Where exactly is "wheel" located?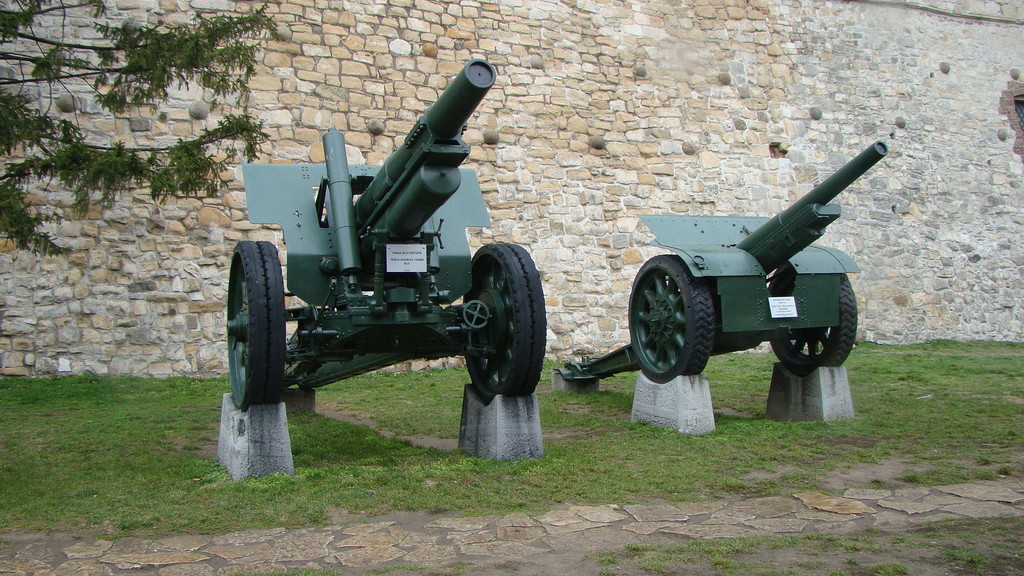
Its bounding box is 627,255,712,383.
